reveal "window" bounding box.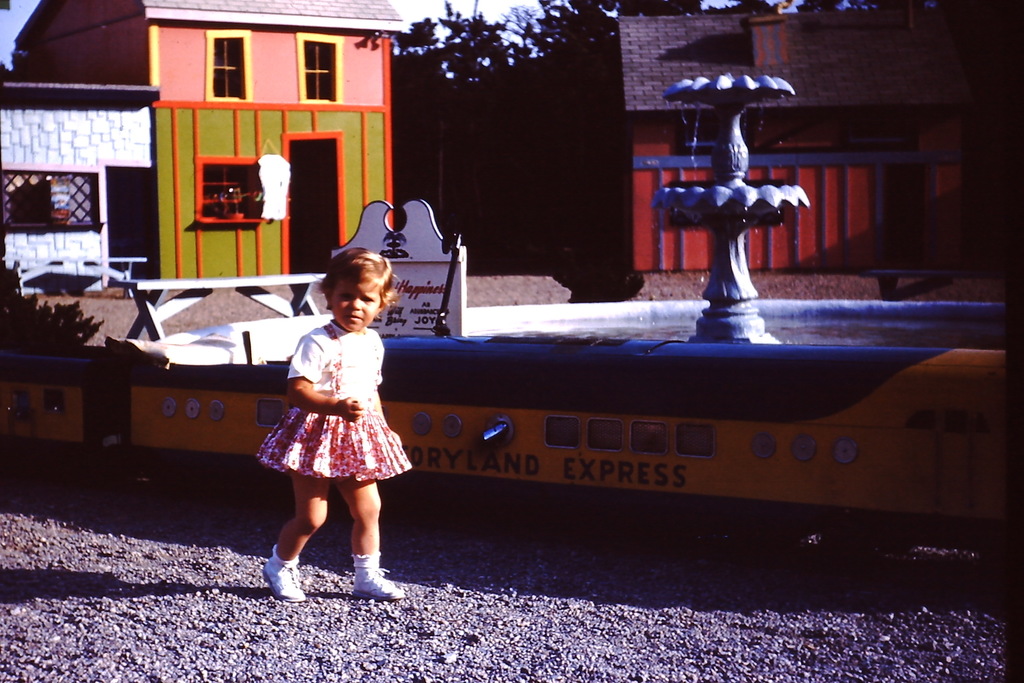
Revealed: [300,37,335,99].
